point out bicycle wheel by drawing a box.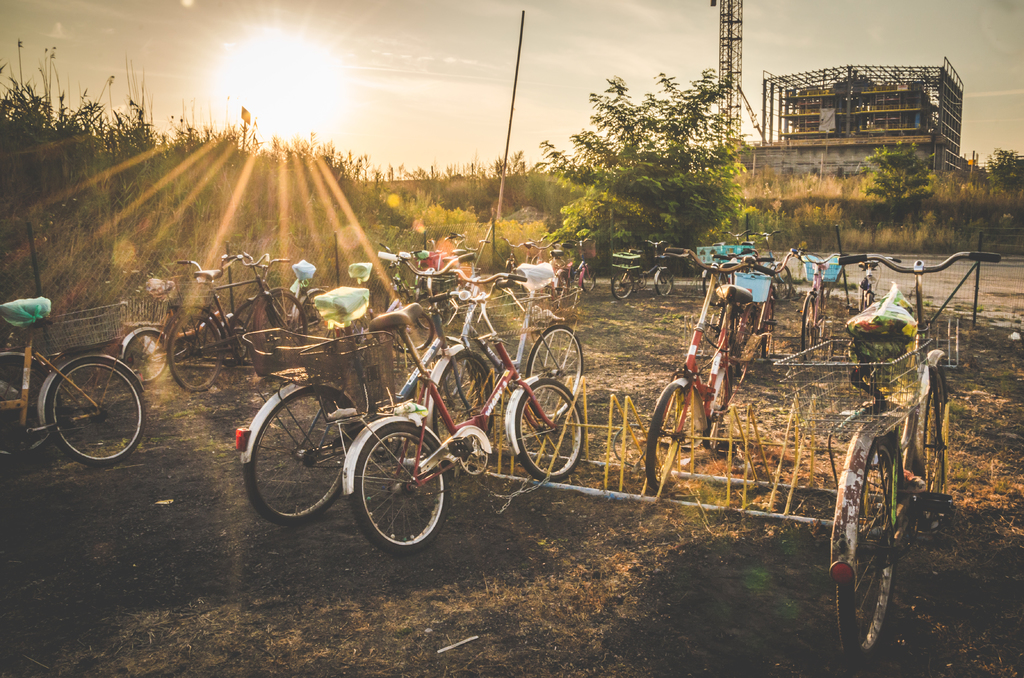
(767, 295, 780, 355).
